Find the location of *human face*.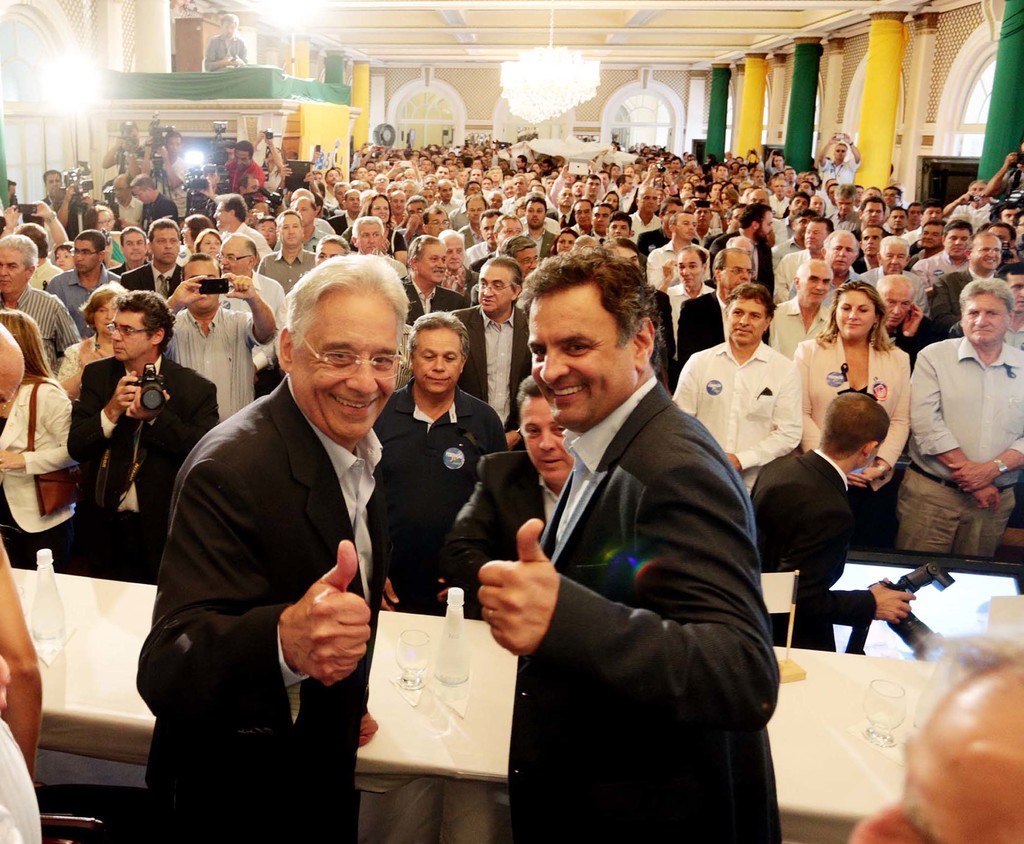
Location: (514,156,522,169).
